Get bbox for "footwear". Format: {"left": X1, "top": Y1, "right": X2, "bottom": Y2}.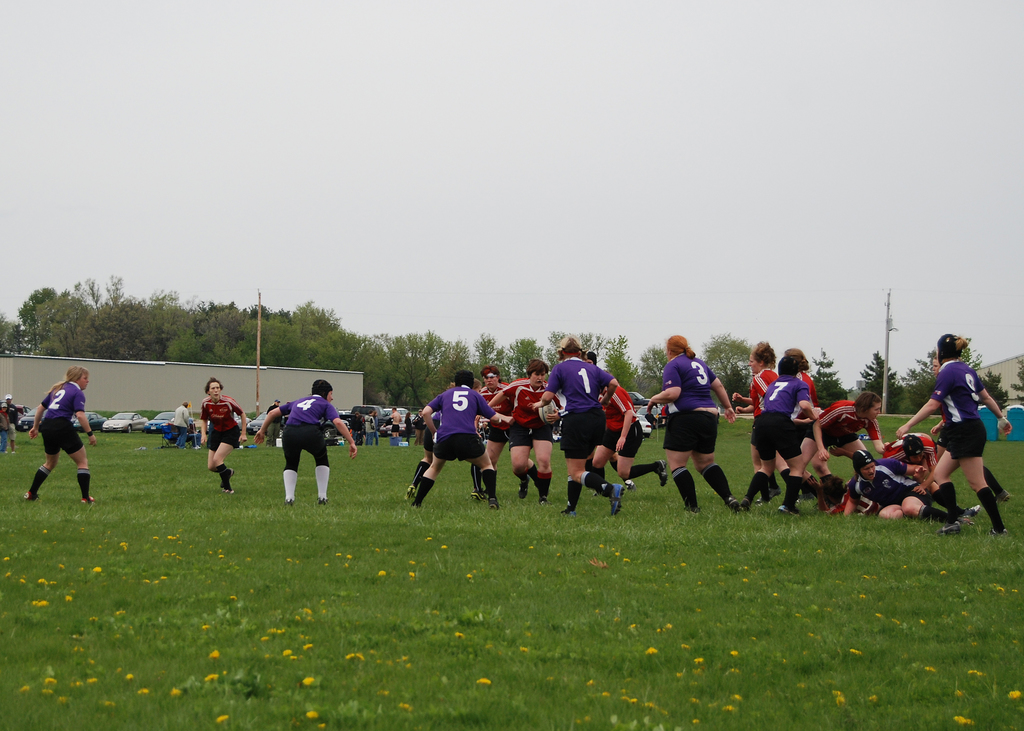
{"left": 753, "top": 497, "right": 767, "bottom": 506}.
